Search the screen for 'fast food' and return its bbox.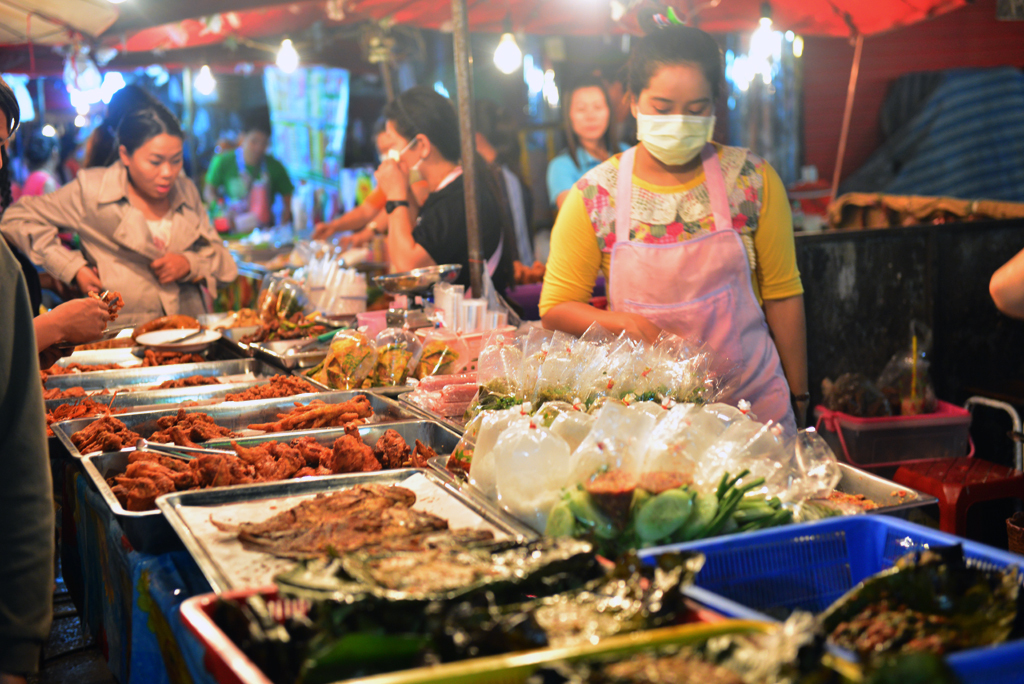
Found: locate(700, 416, 782, 487).
